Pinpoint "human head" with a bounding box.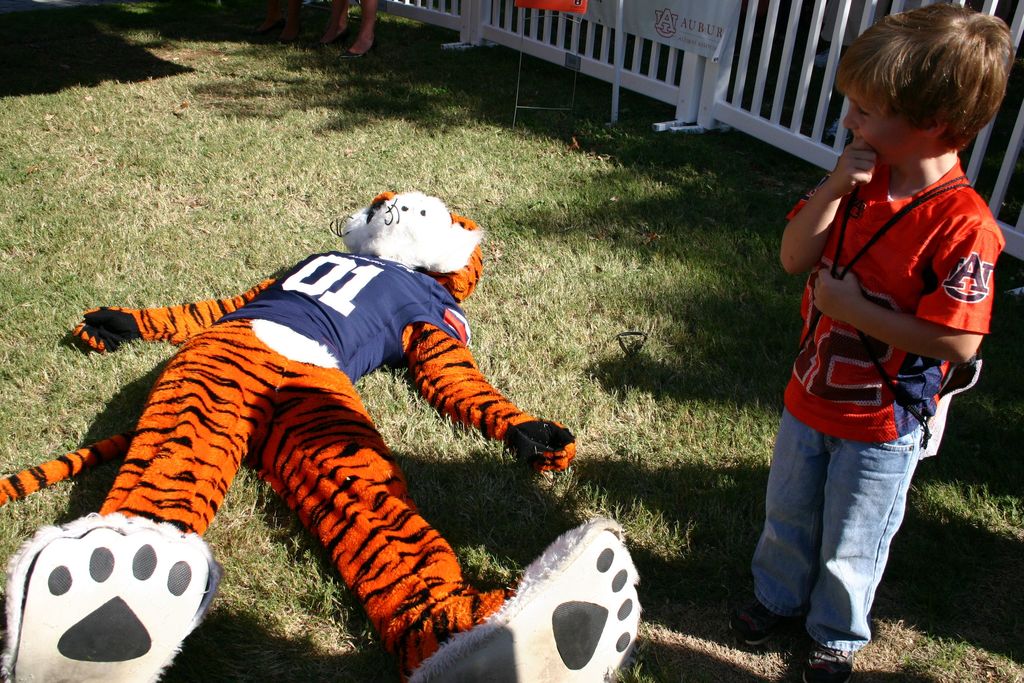
(844,10,1017,180).
